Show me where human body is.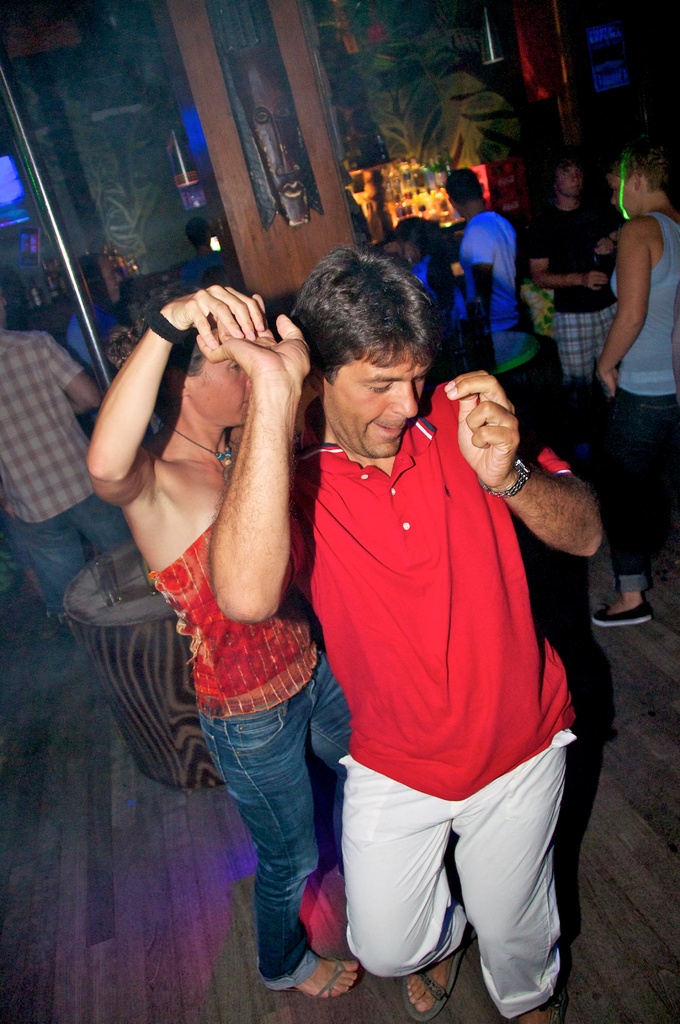
human body is at detection(524, 197, 617, 383).
